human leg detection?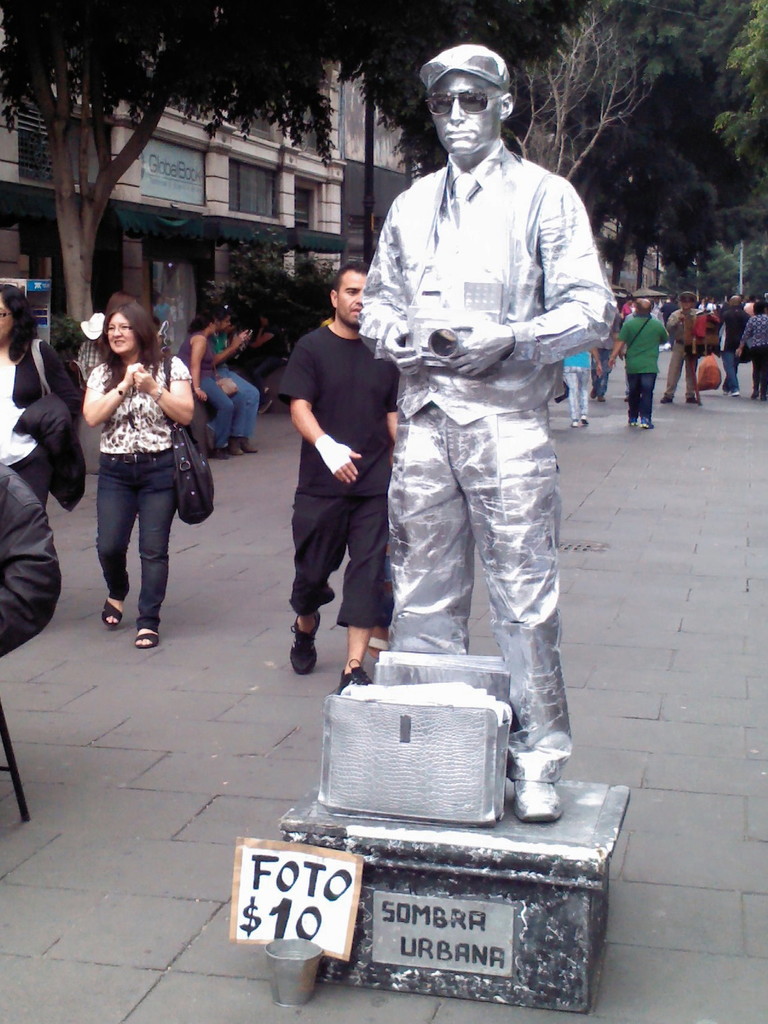
{"x1": 720, "y1": 341, "x2": 739, "y2": 396}
